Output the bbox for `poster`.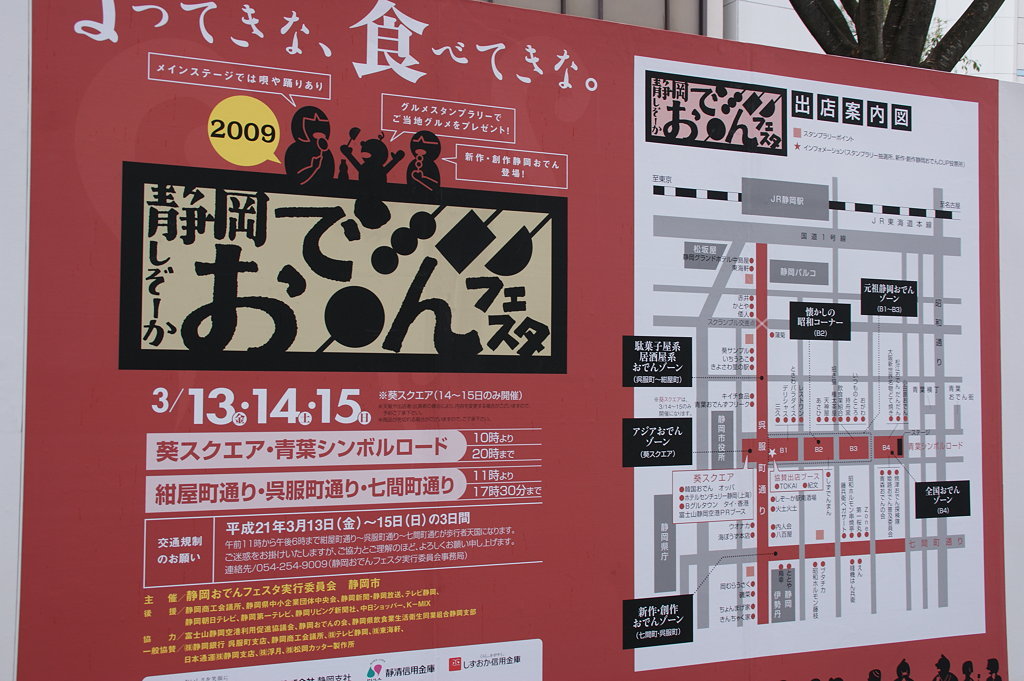
0,0,1023,676.
